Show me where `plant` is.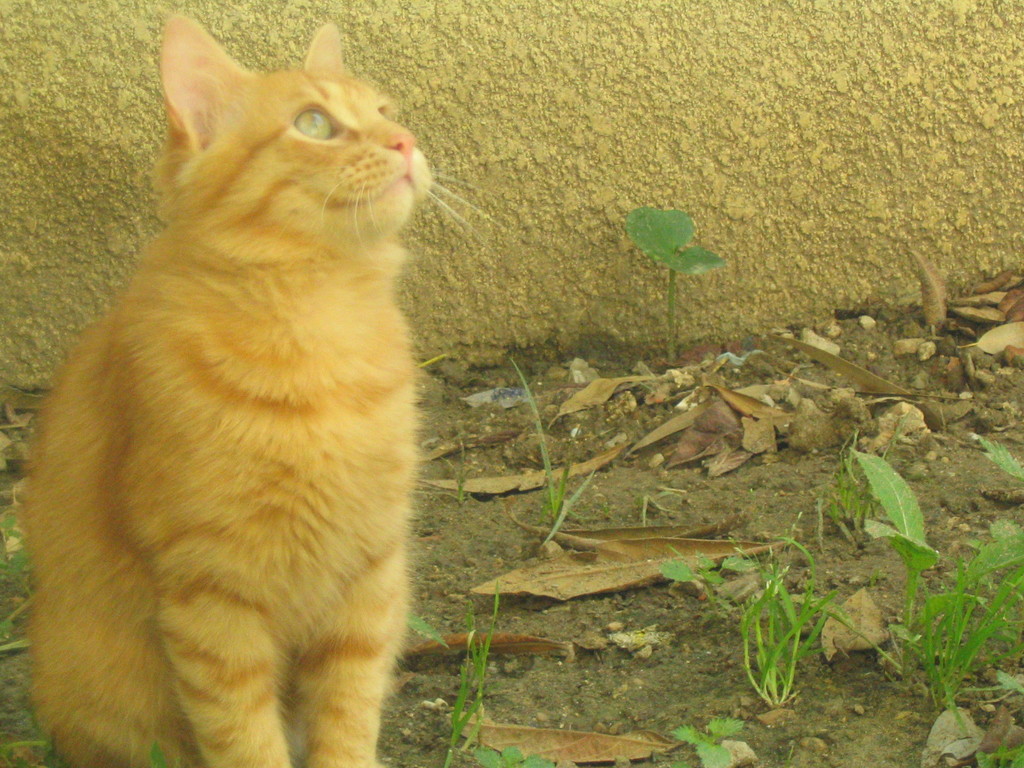
`plant` is at x1=508, y1=354, x2=597, y2=550.
